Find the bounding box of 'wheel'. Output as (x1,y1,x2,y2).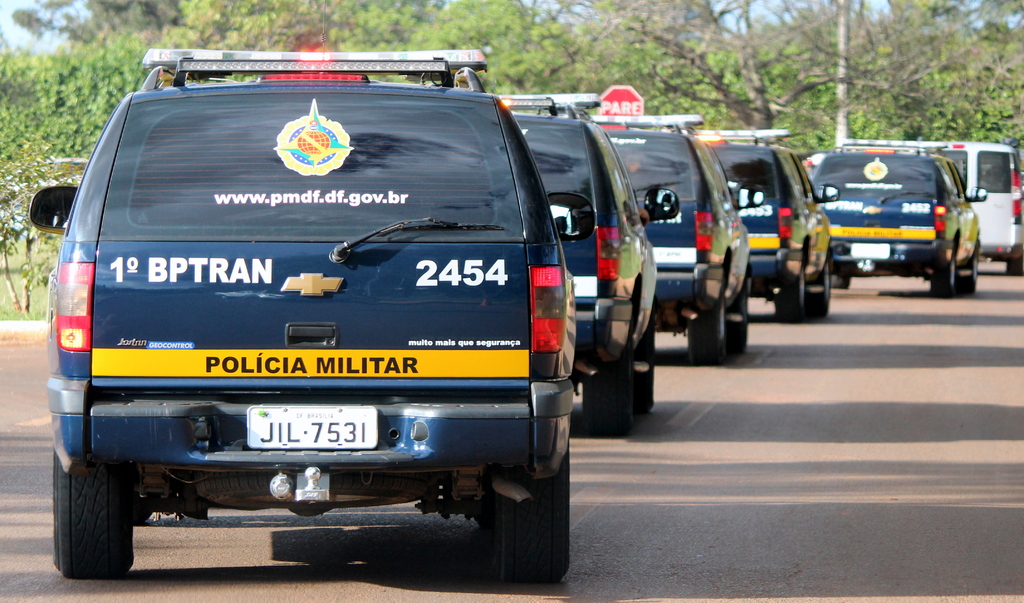
(487,451,570,591).
